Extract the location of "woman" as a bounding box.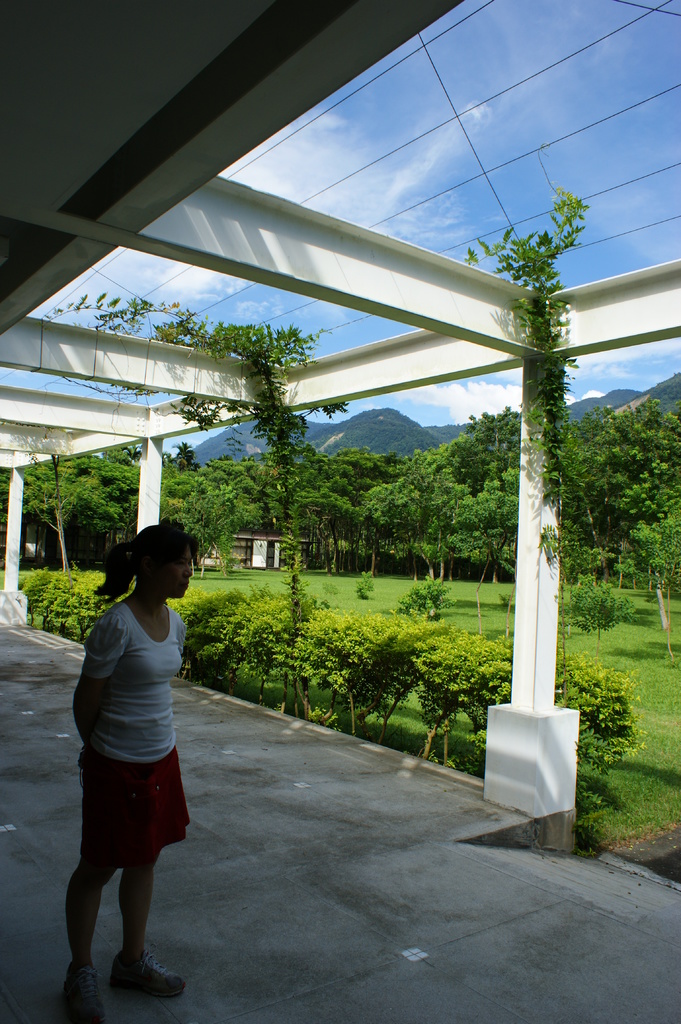
detection(65, 511, 208, 1004).
